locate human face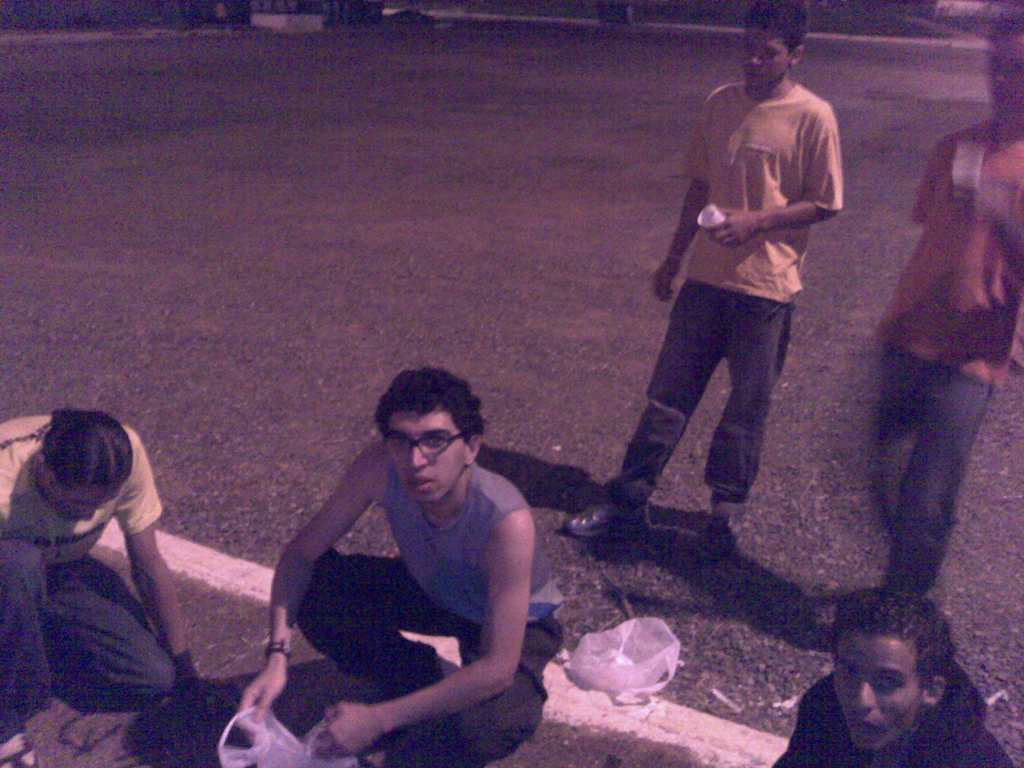
Rect(387, 403, 466, 504)
